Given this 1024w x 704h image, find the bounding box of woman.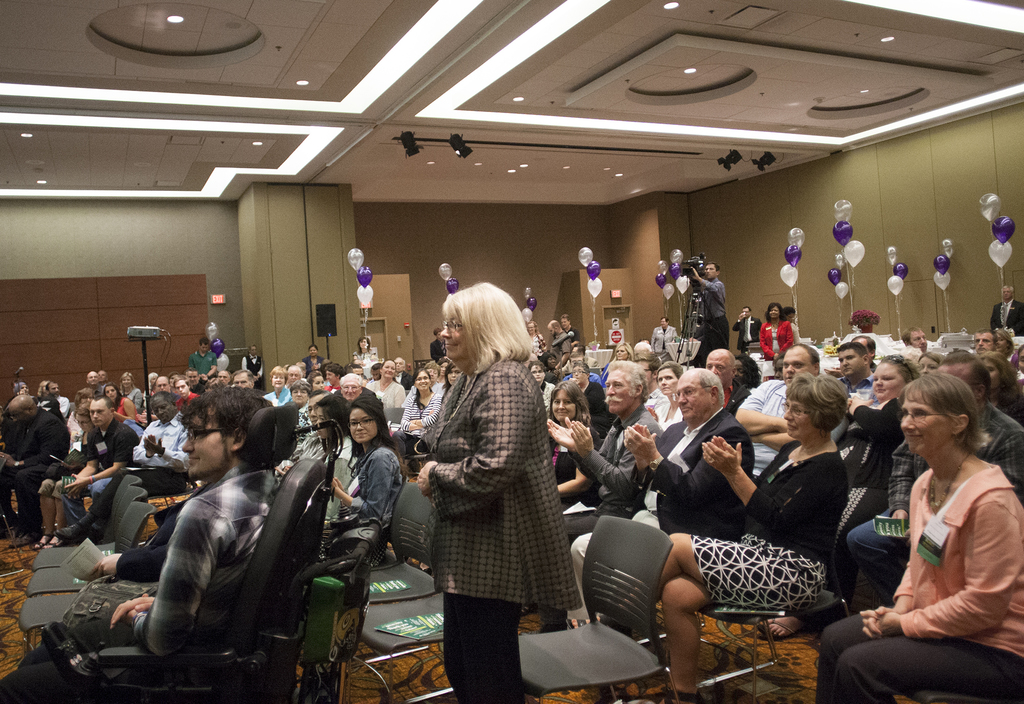
145:373:157:399.
